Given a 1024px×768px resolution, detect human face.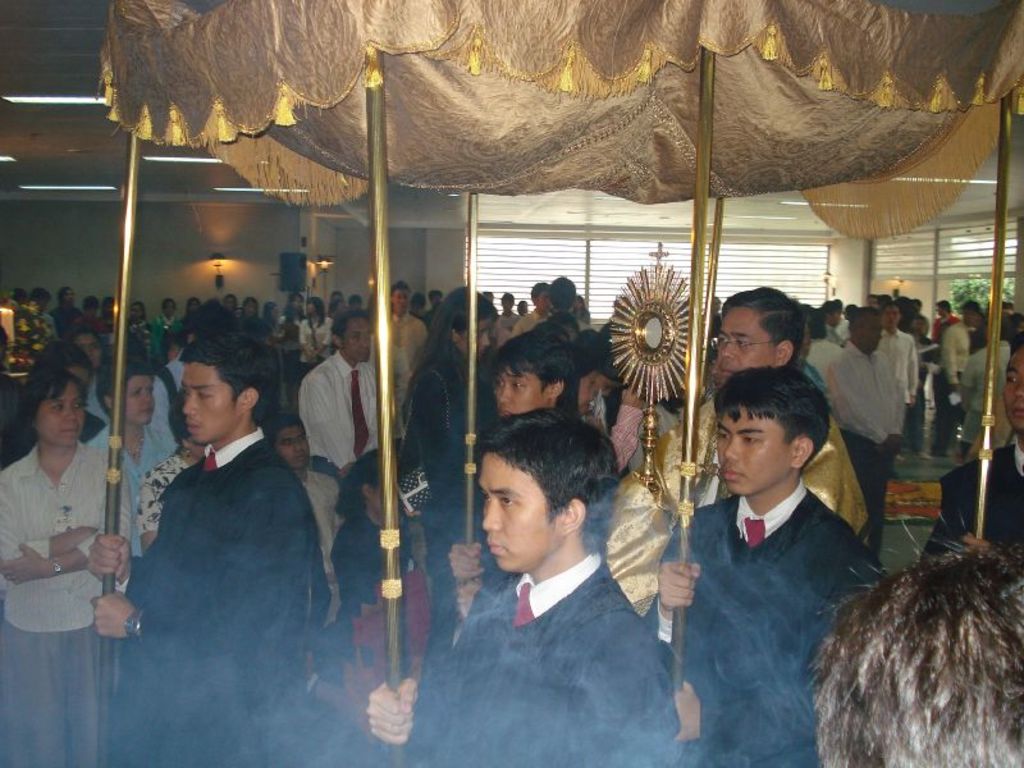
rect(127, 372, 156, 422).
